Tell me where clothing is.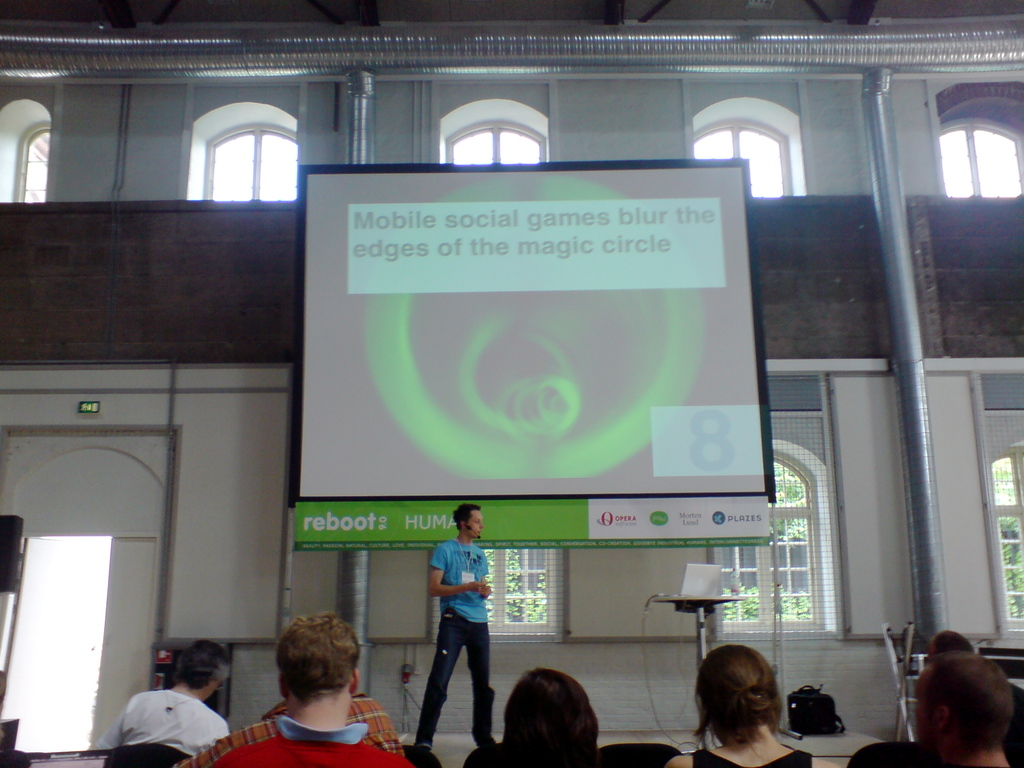
clothing is at l=417, t=524, r=499, b=728.
